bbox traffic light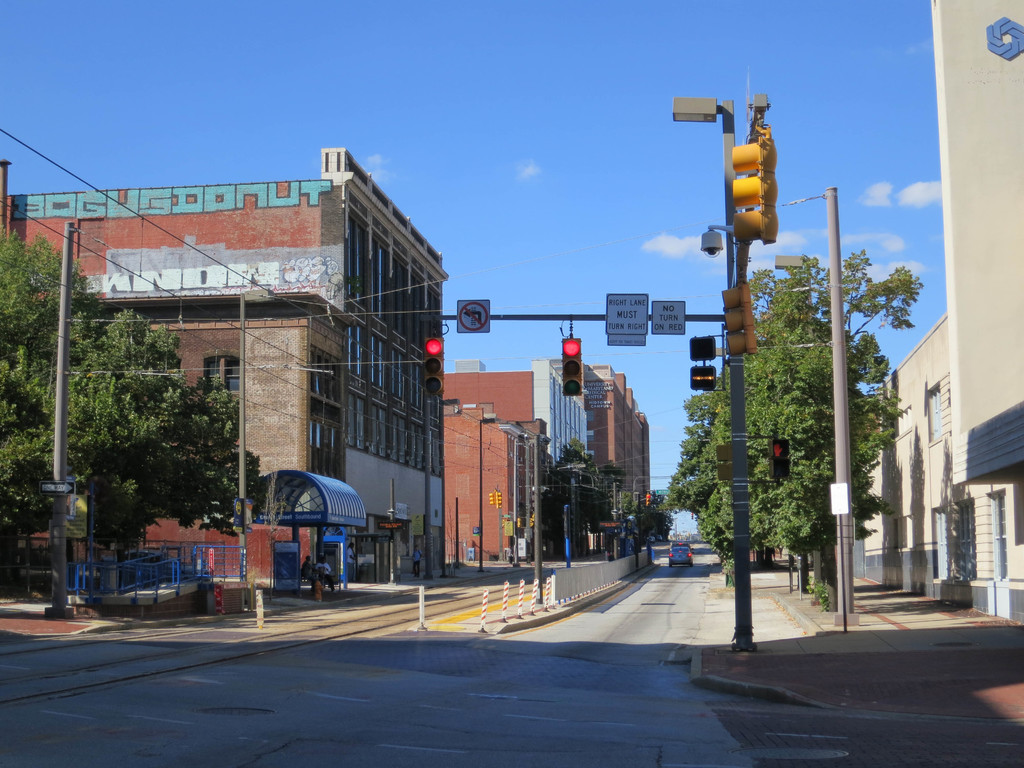
{"x1": 645, "y1": 489, "x2": 650, "y2": 506}
